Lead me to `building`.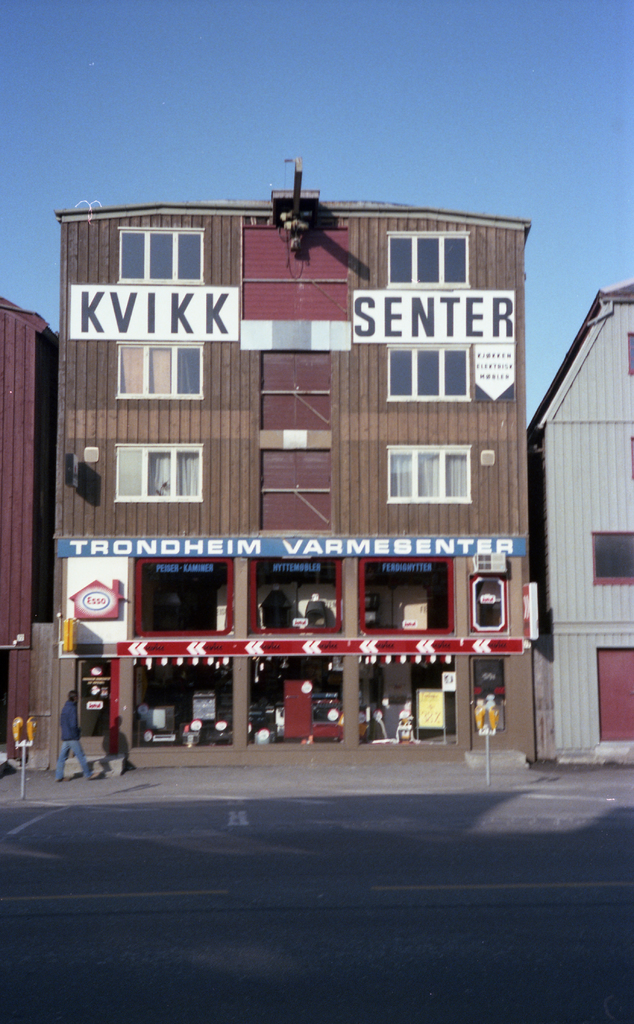
Lead to <box>528,274,633,762</box>.
